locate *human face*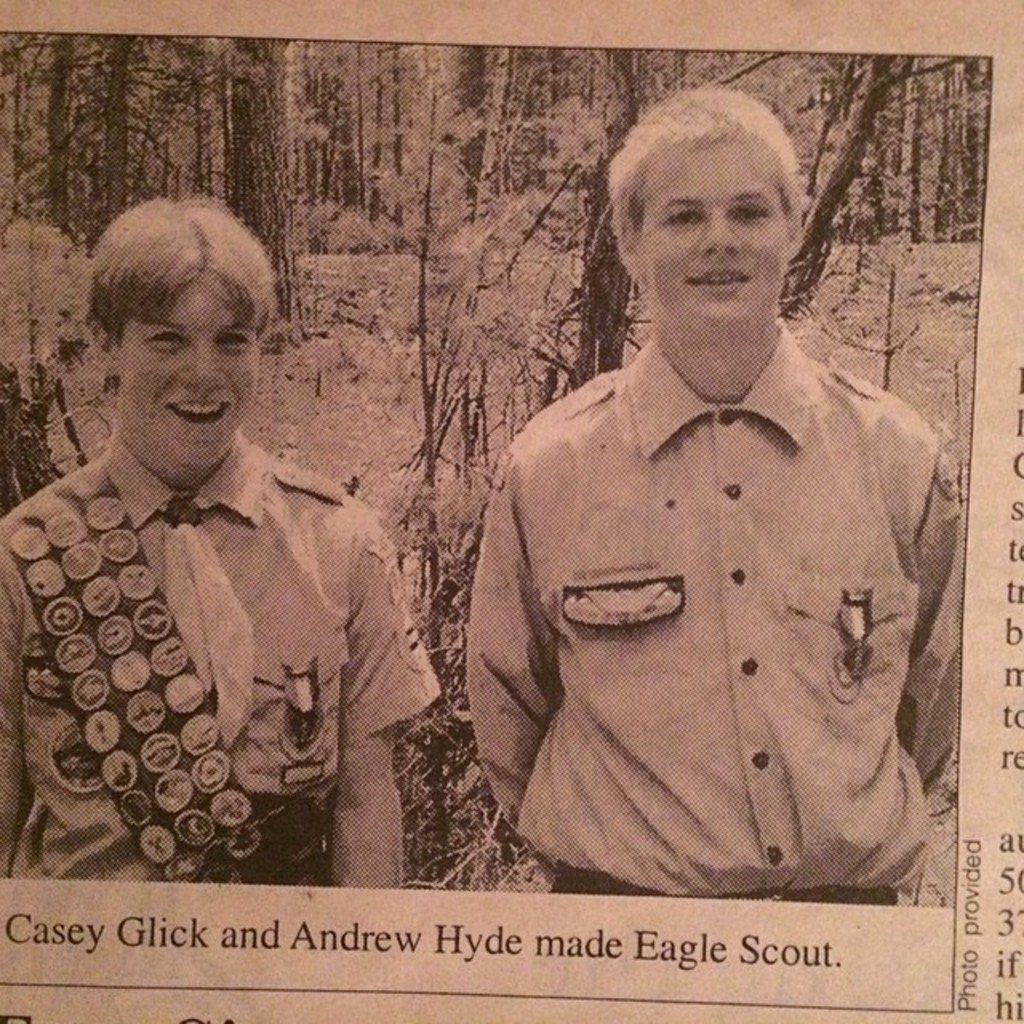
{"left": 642, "top": 133, "right": 787, "bottom": 338}
